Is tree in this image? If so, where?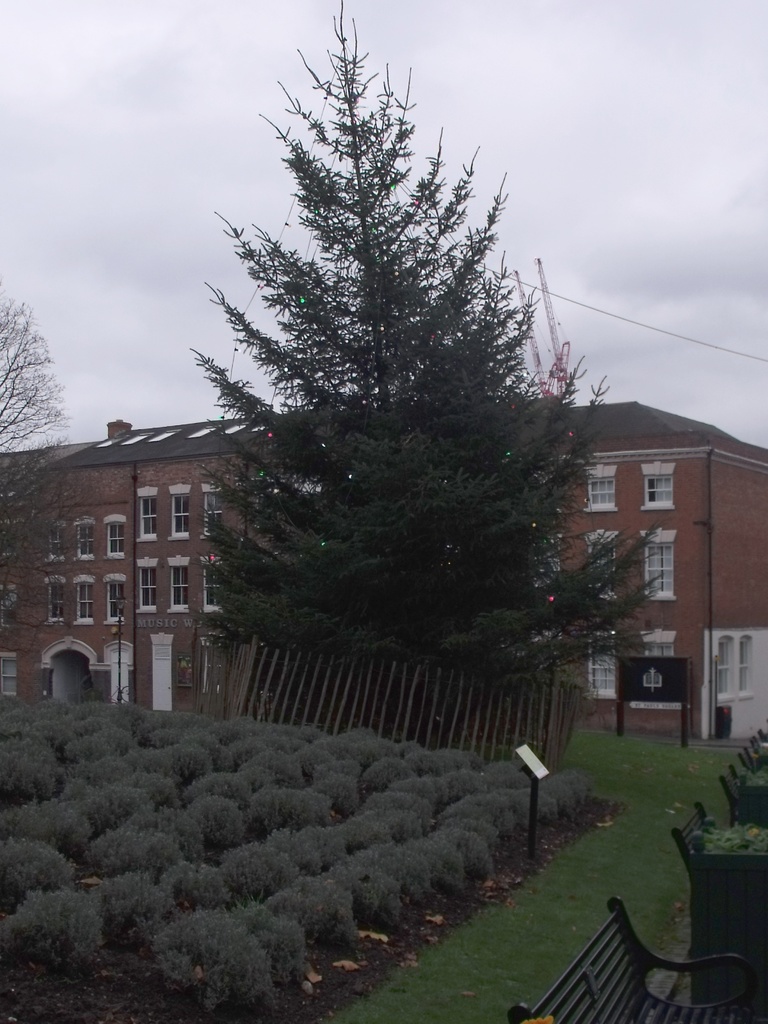
Yes, at 0, 288, 75, 483.
